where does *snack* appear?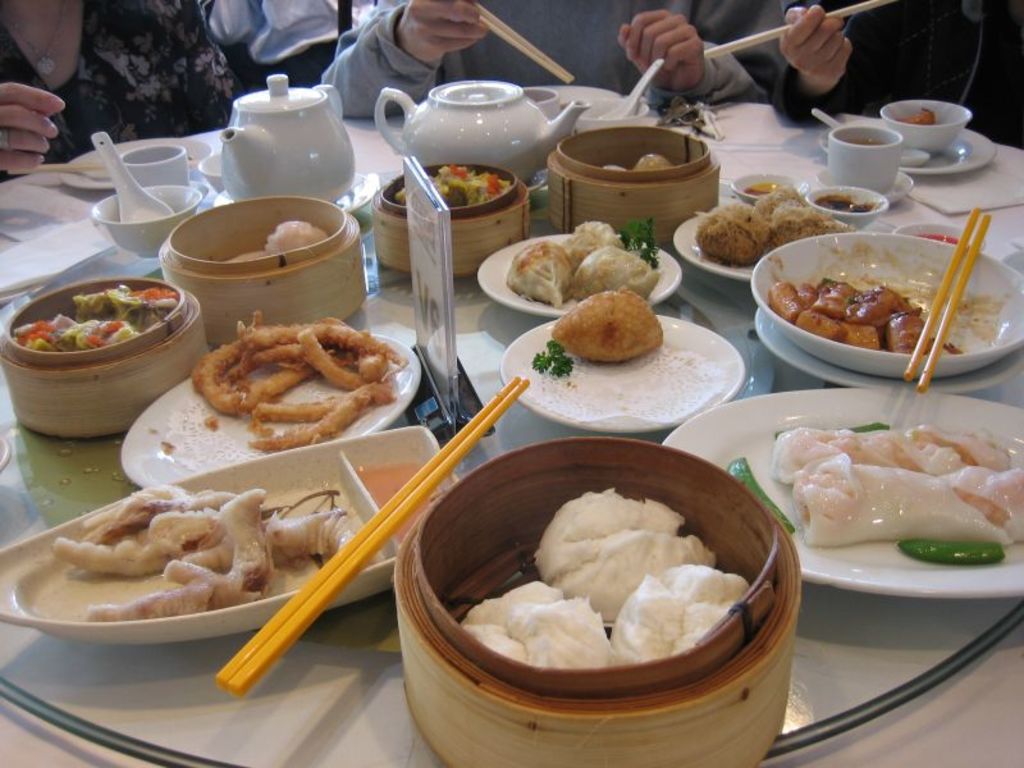
Appears at 899/109/931/125.
